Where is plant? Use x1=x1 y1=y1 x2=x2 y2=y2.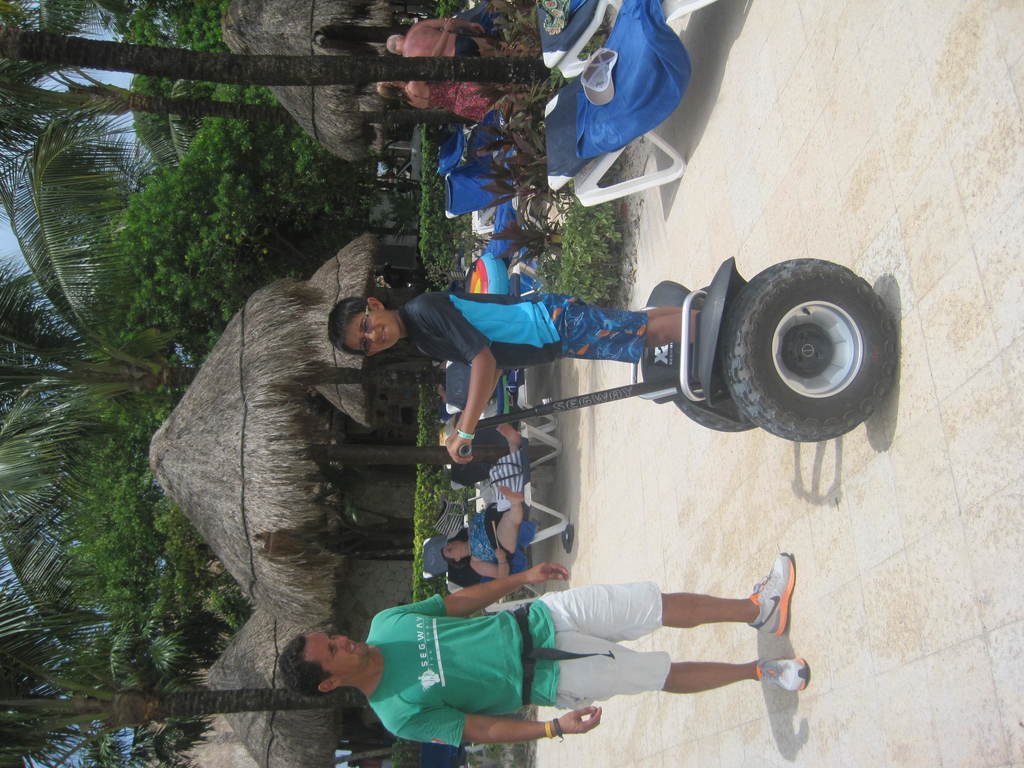
x1=391 y1=737 x2=473 y2=767.
